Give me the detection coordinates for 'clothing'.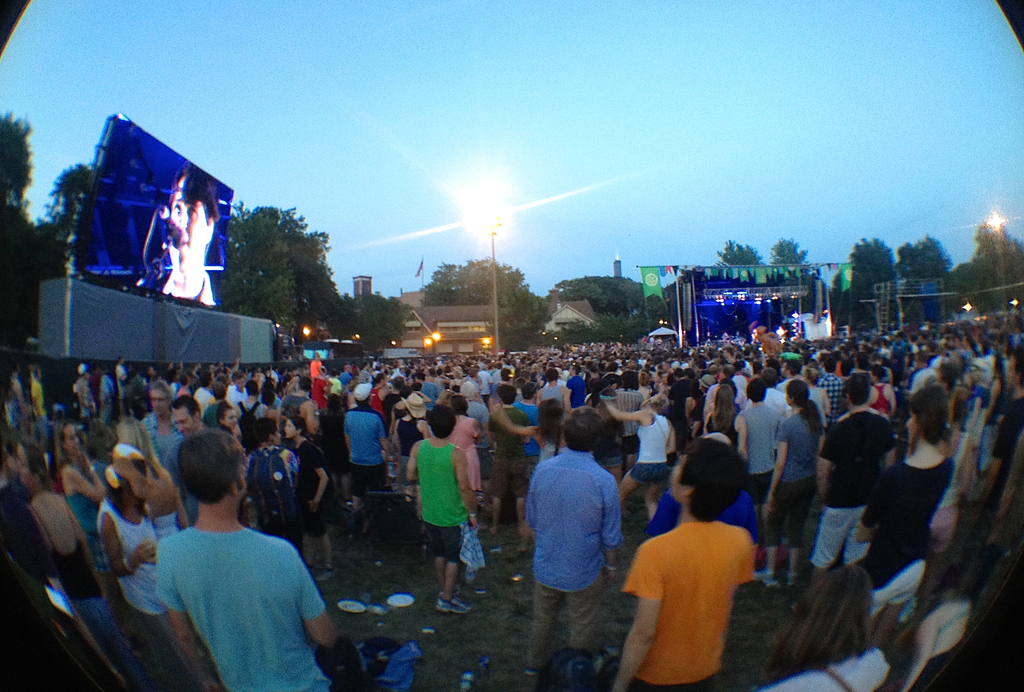
pyautogui.locateOnScreen(244, 443, 300, 485).
